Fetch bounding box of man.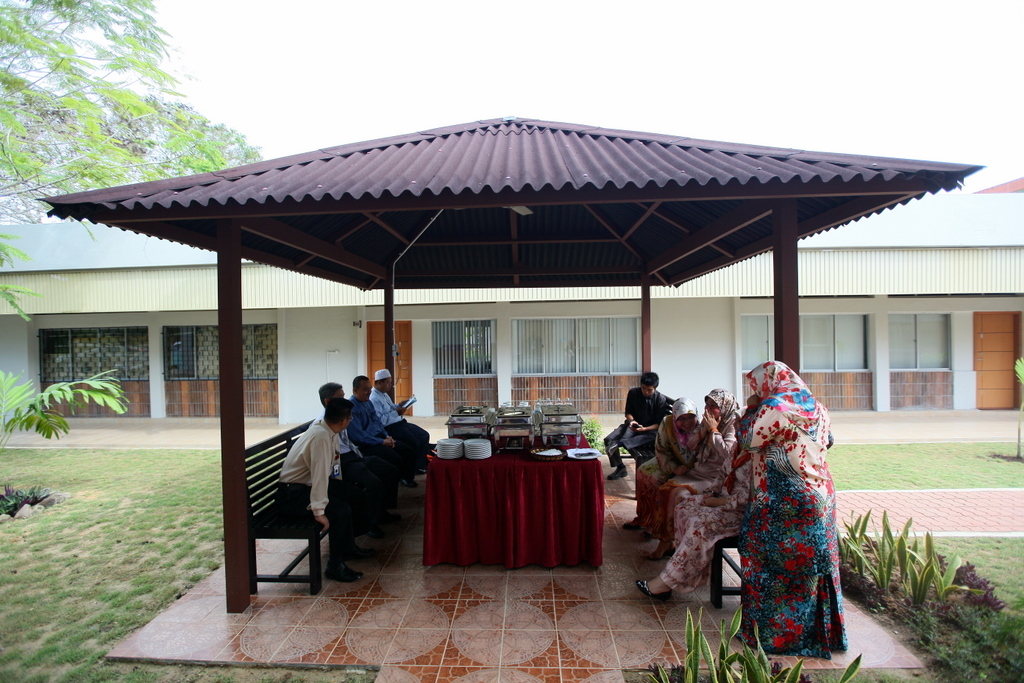
Bbox: x1=308 y1=392 x2=388 y2=546.
